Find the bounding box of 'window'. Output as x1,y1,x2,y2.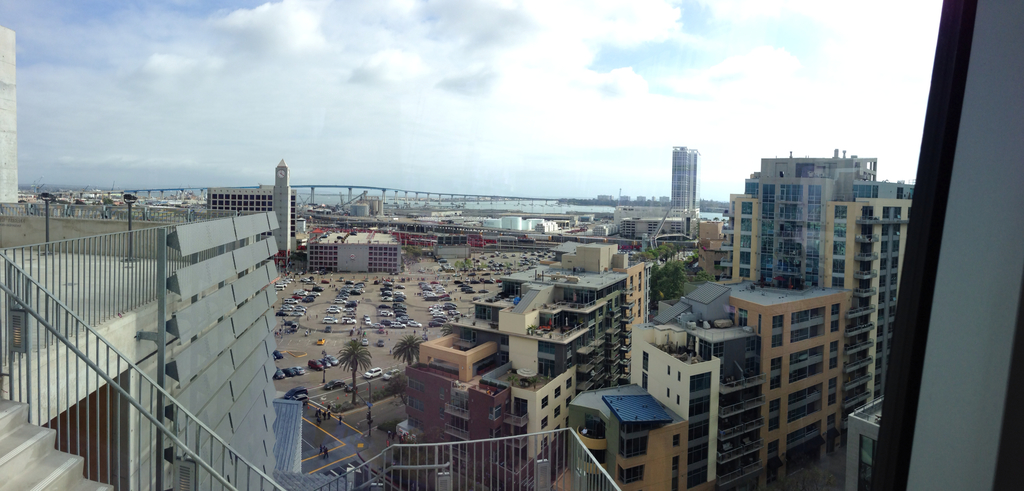
829,375,838,389.
